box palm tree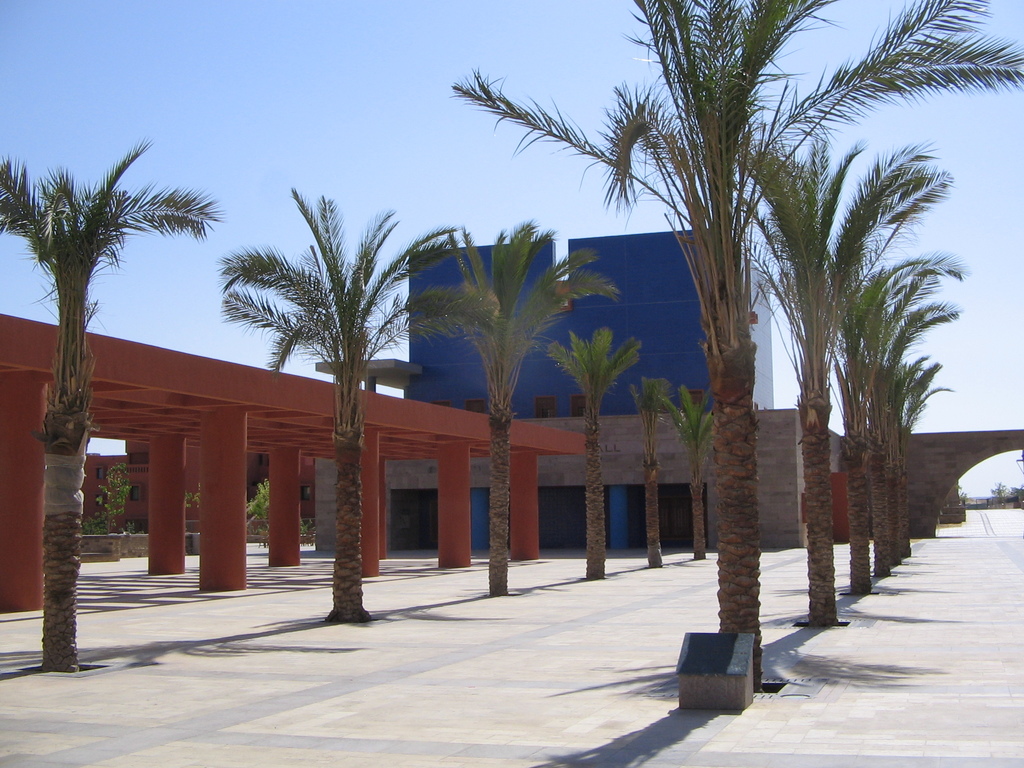
x1=445, y1=0, x2=1023, y2=689
